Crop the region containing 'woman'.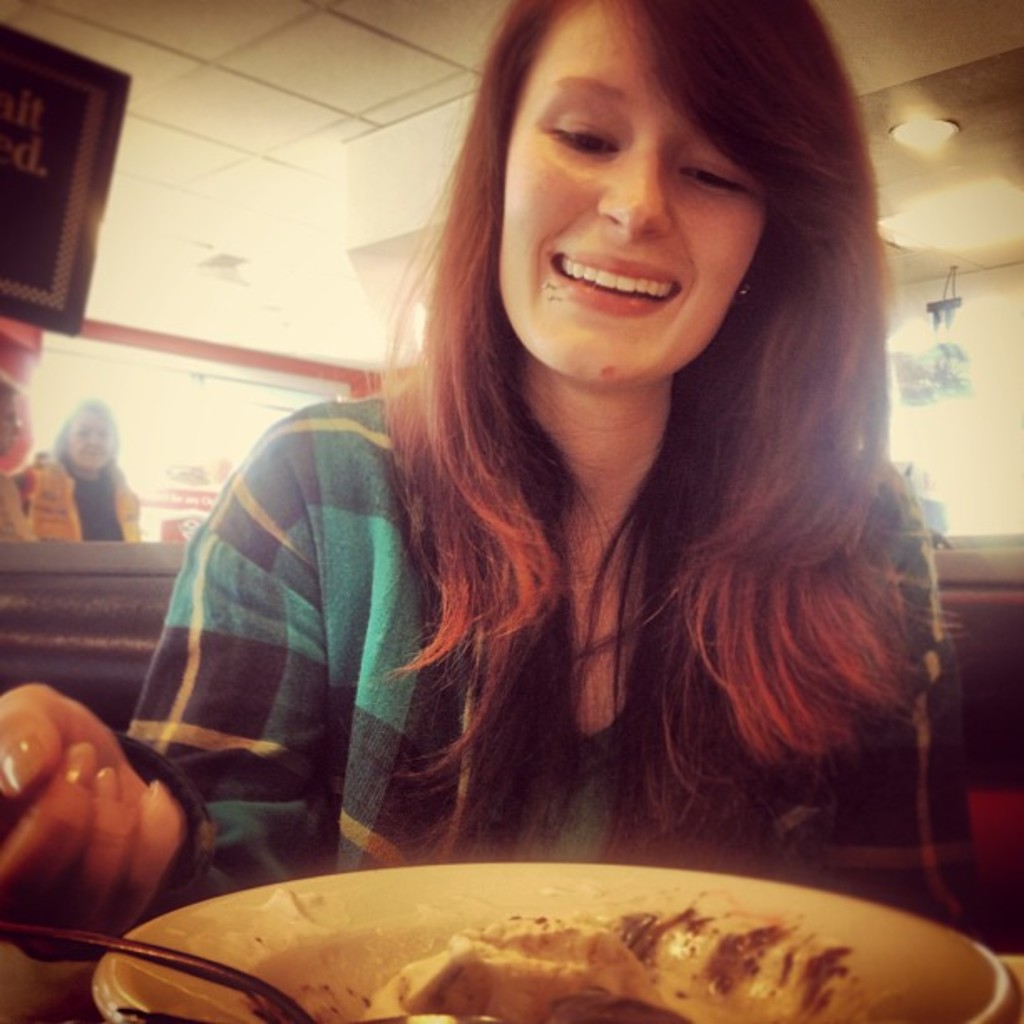
Crop region: detection(177, 28, 996, 922).
